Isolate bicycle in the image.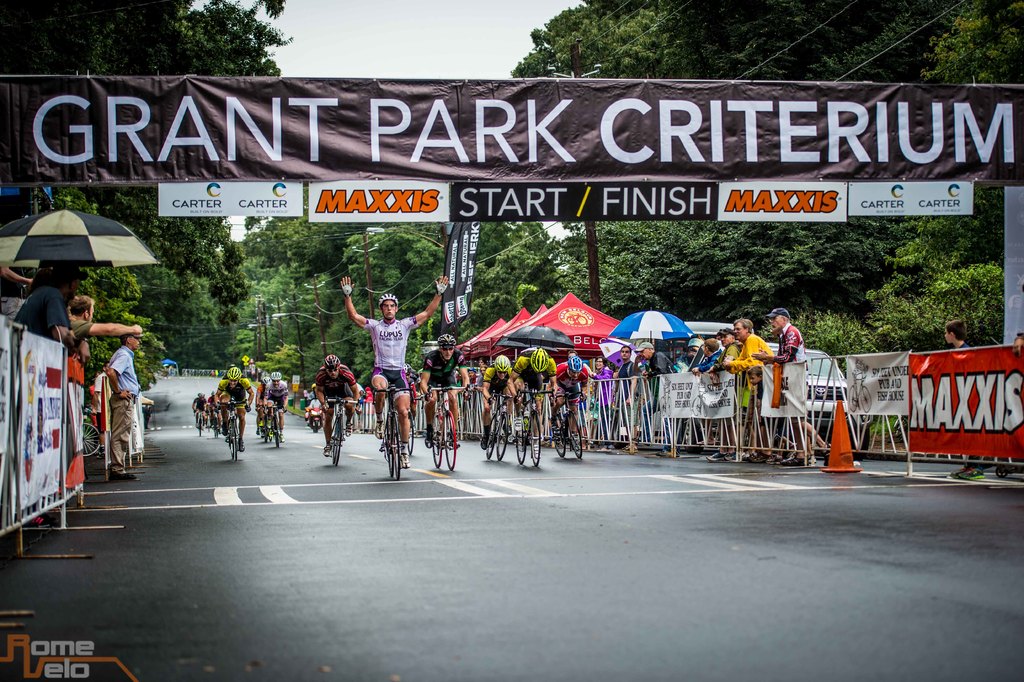
Isolated region: [404,388,422,460].
